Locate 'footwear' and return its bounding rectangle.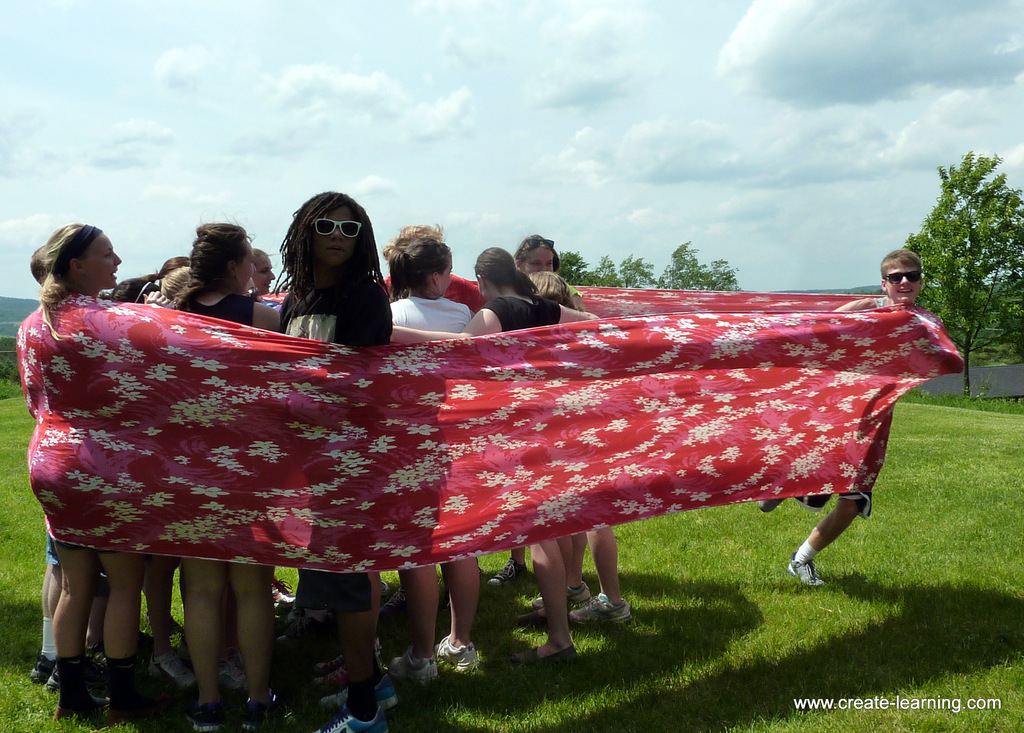
Rect(309, 650, 356, 690).
